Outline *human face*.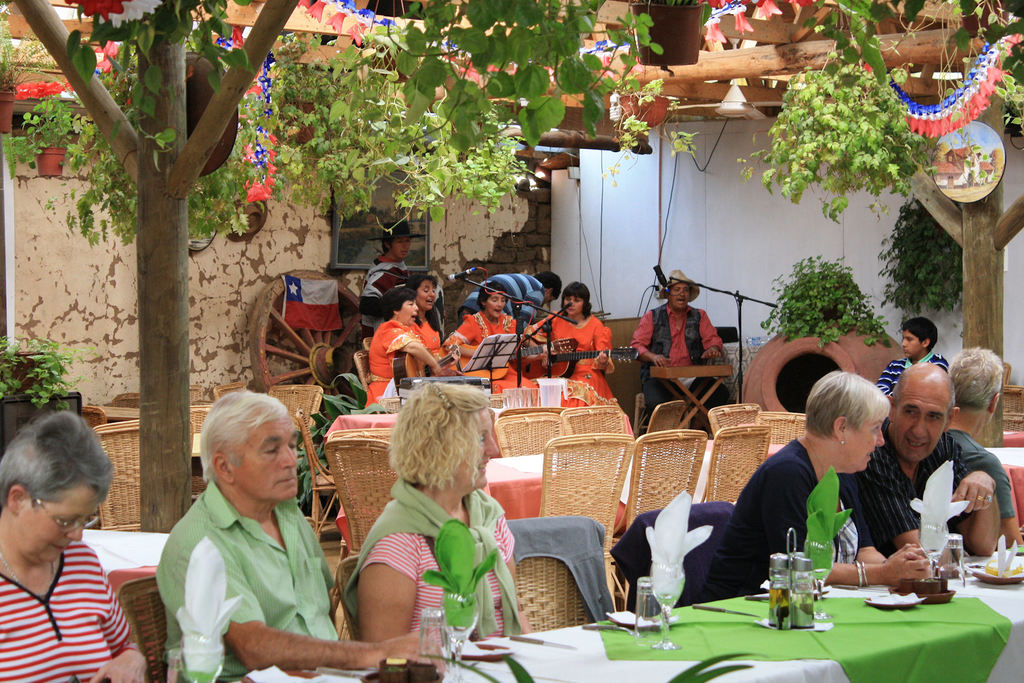
Outline: bbox=[669, 283, 689, 309].
